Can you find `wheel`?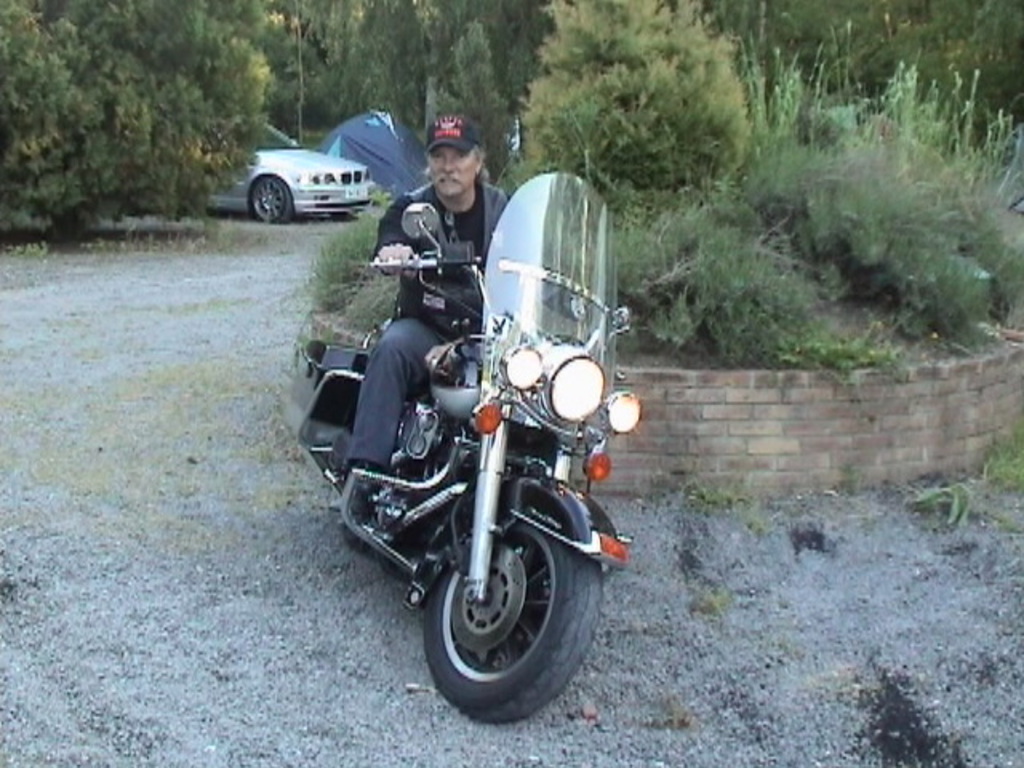
Yes, bounding box: 413:496:584:712.
